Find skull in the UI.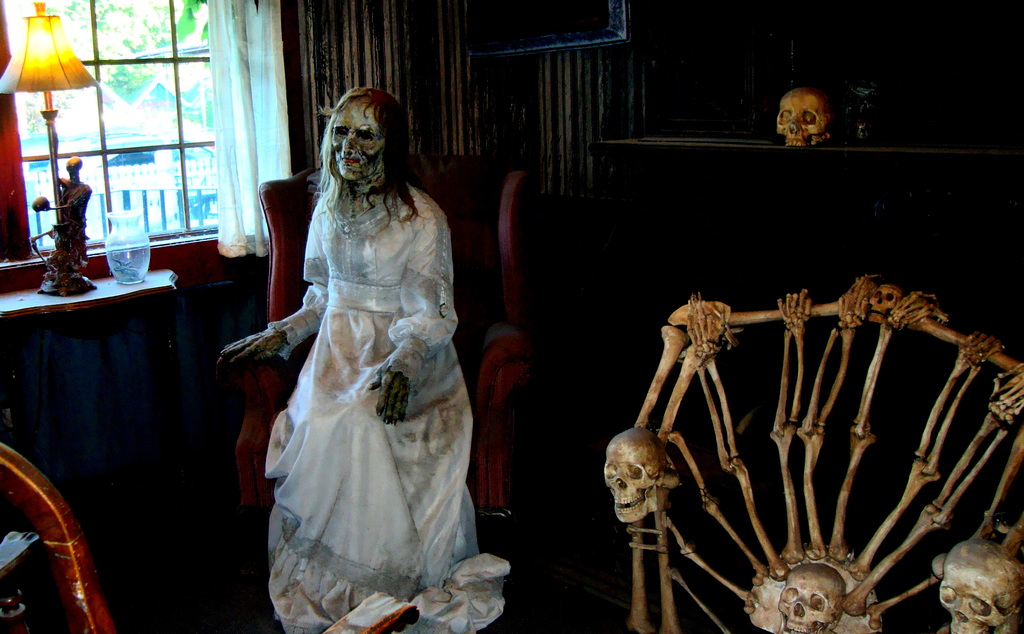
UI element at [608,430,703,547].
